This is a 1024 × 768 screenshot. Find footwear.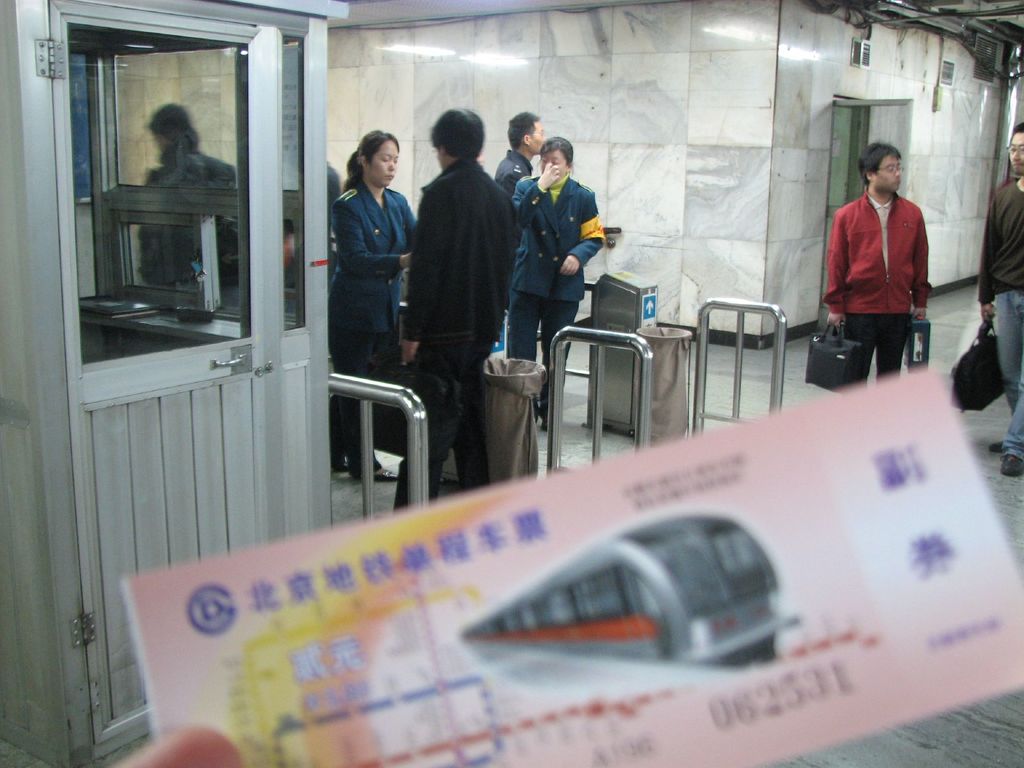
Bounding box: (left=541, top=419, right=548, bottom=429).
